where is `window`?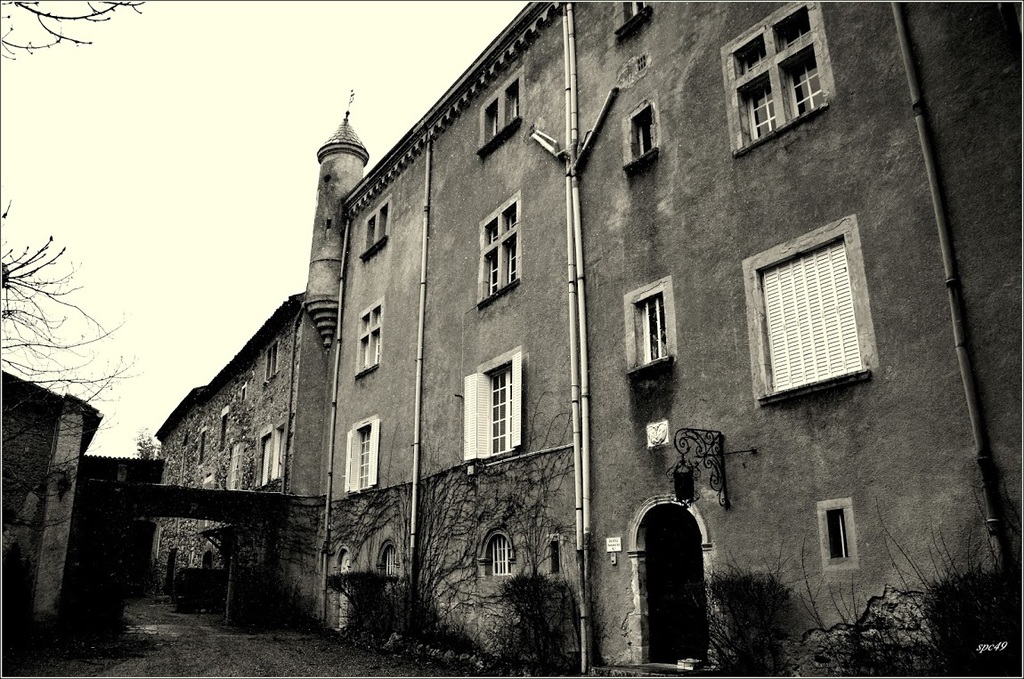
select_region(629, 108, 659, 158).
